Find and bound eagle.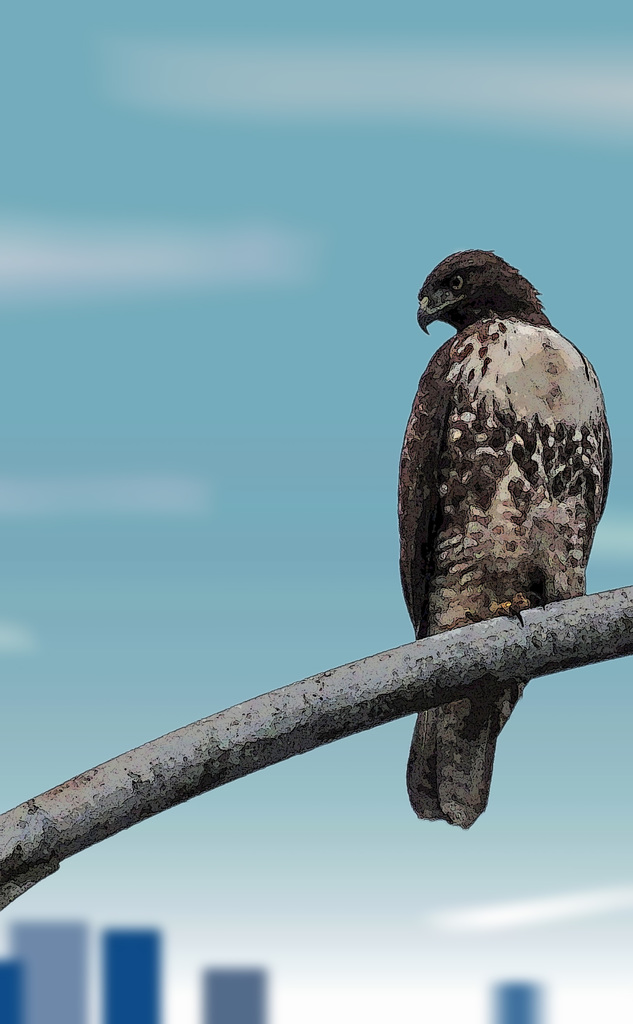
Bound: <bbox>371, 244, 620, 836</bbox>.
